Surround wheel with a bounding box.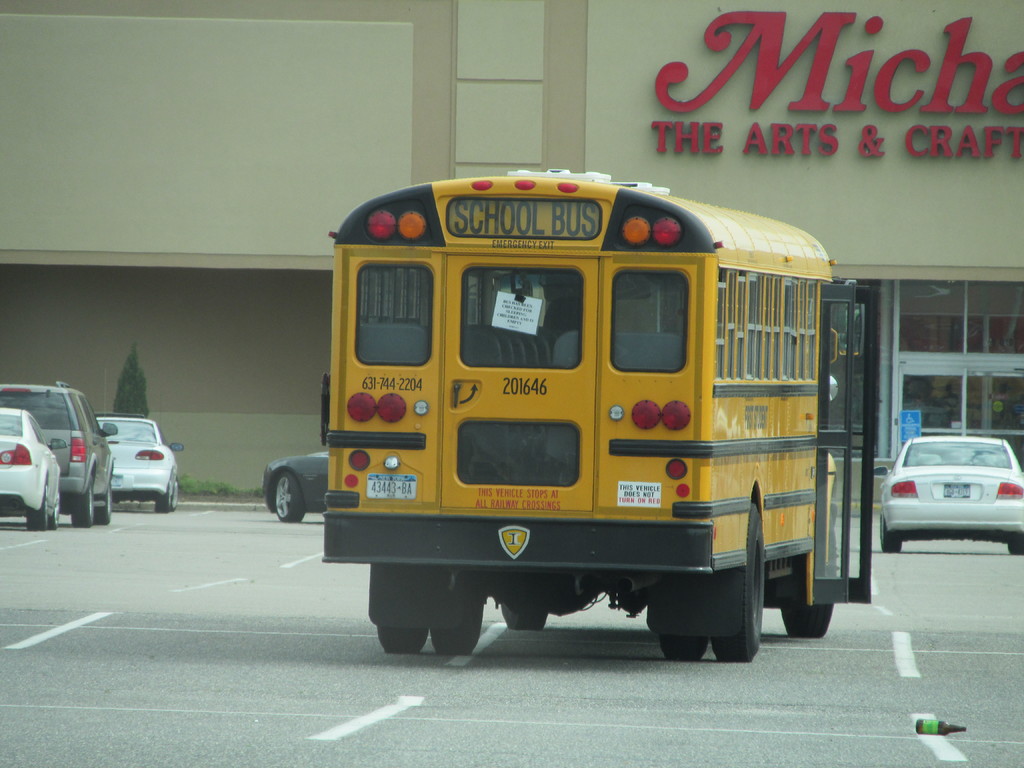
(left=501, top=604, right=546, bottom=628).
